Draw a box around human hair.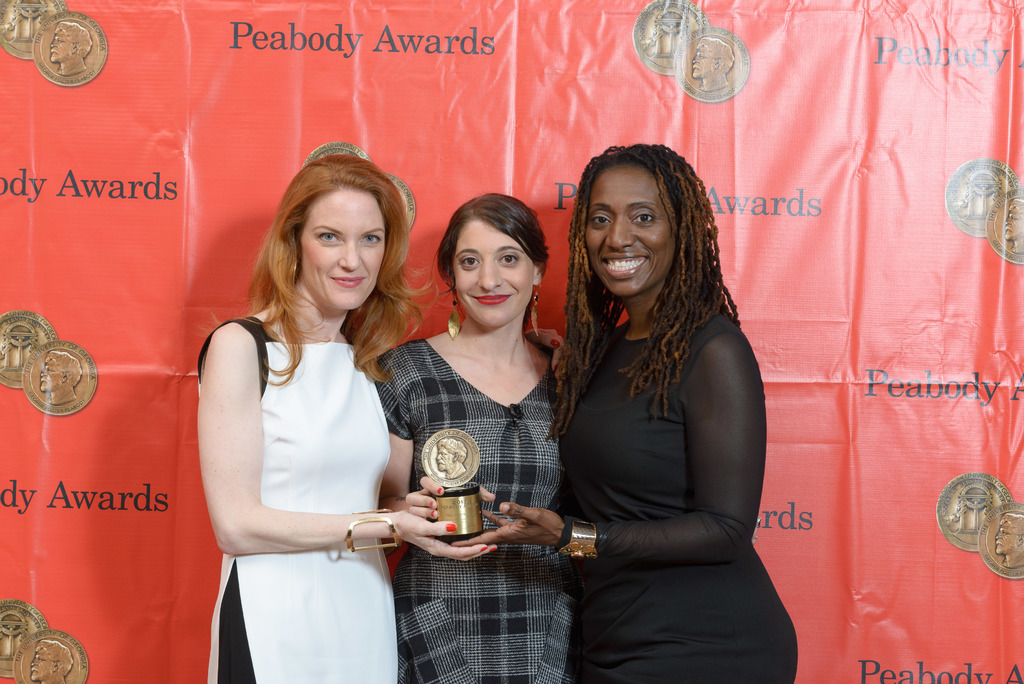
(left=433, top=191, right=552, bottom=332).
